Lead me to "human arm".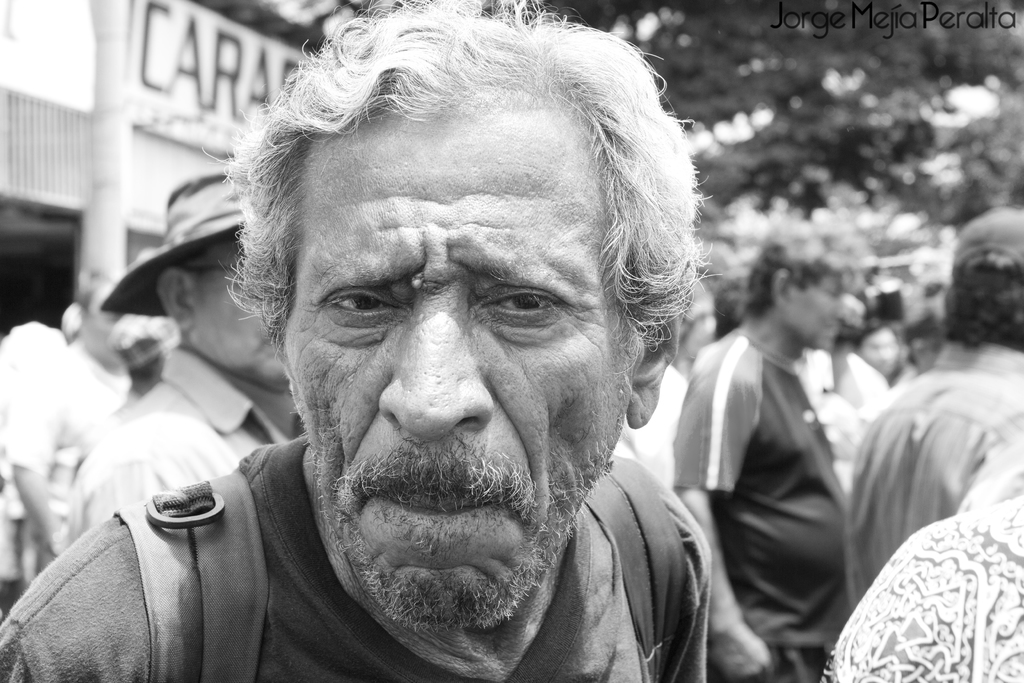
Lead to region(675, 358, 768, 670).
